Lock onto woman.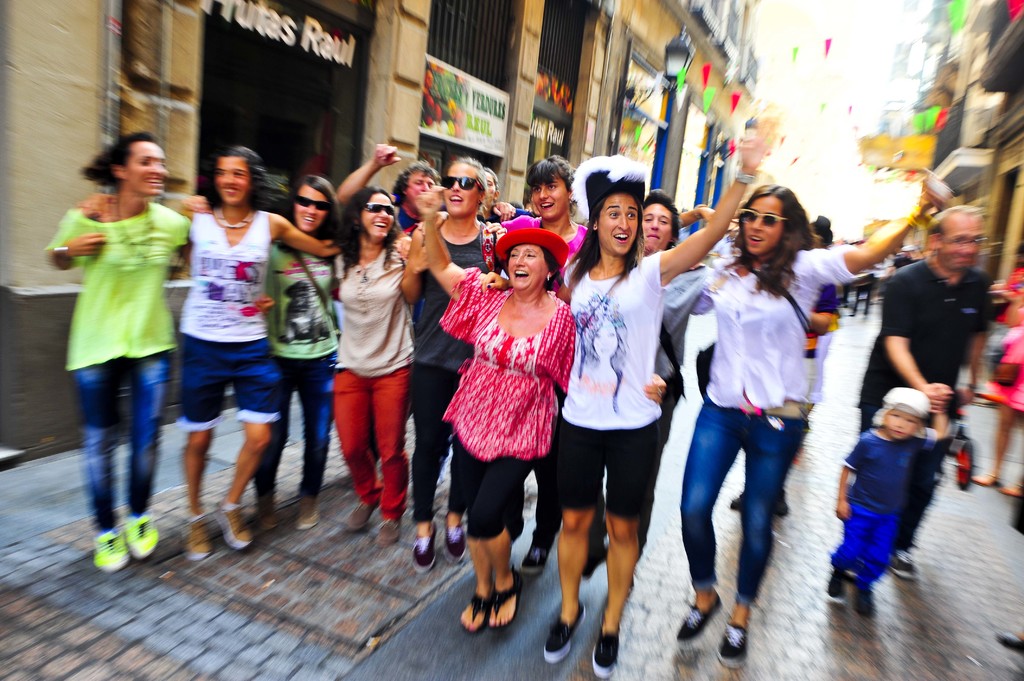
Locked: bbox=(499, 154, 591, 575).
